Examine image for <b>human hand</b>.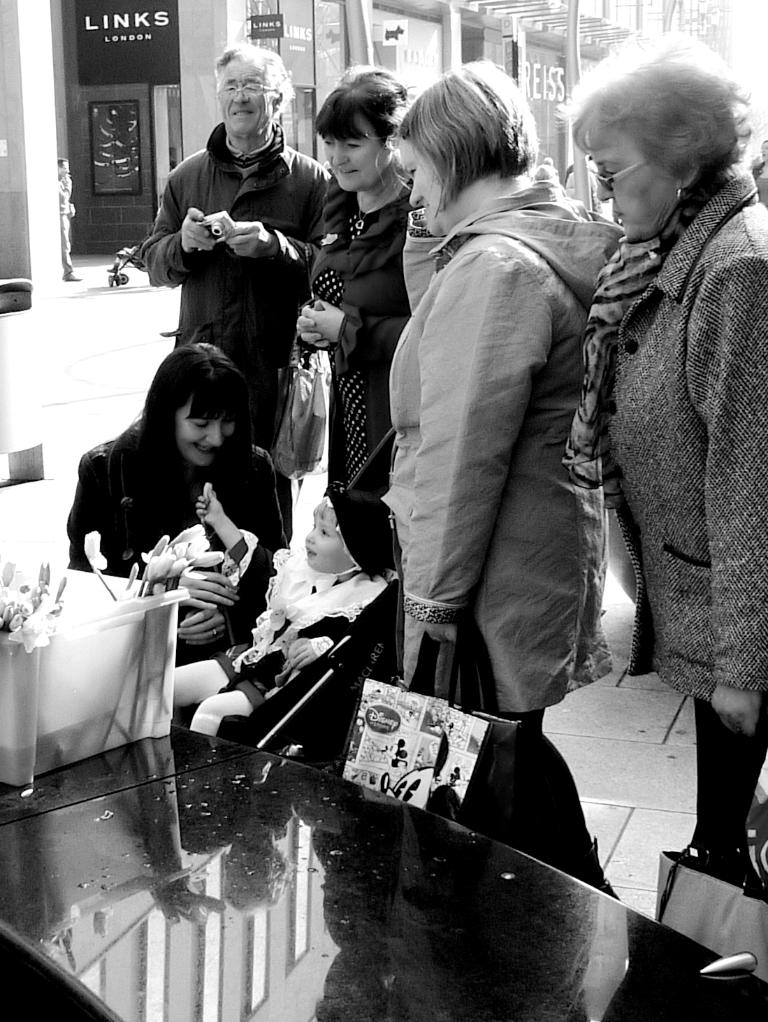
Examination result: <region>198, 475, 226, 531</region>.
